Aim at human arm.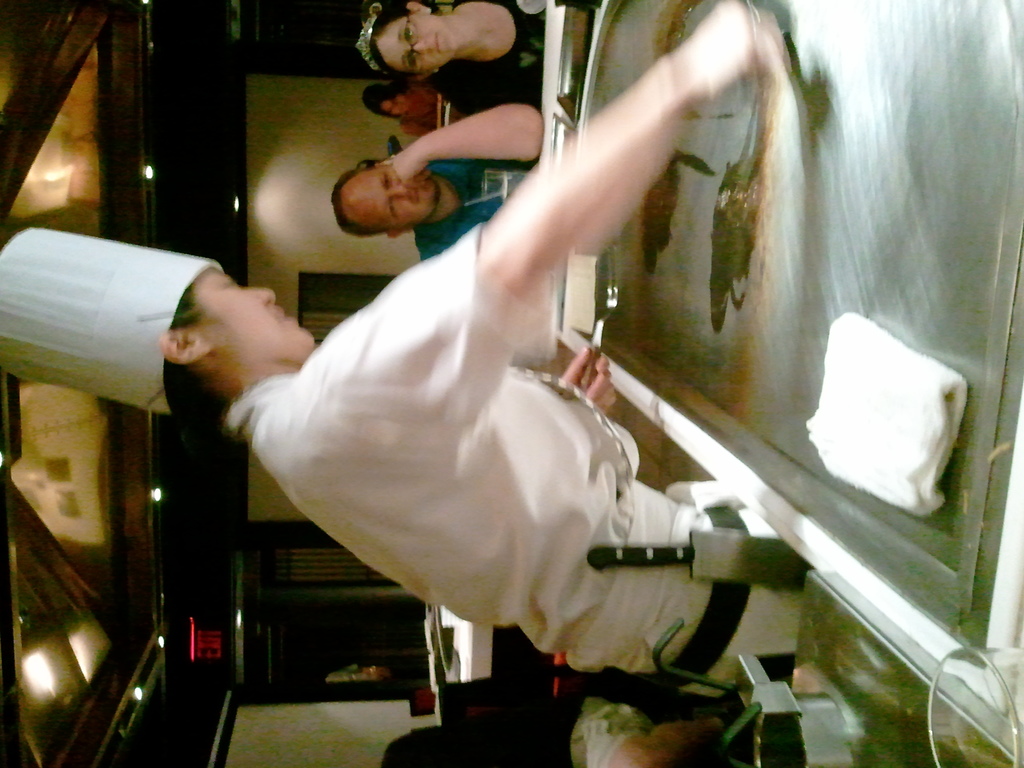
Aimed at Rect(366, 72, 813, 385).
